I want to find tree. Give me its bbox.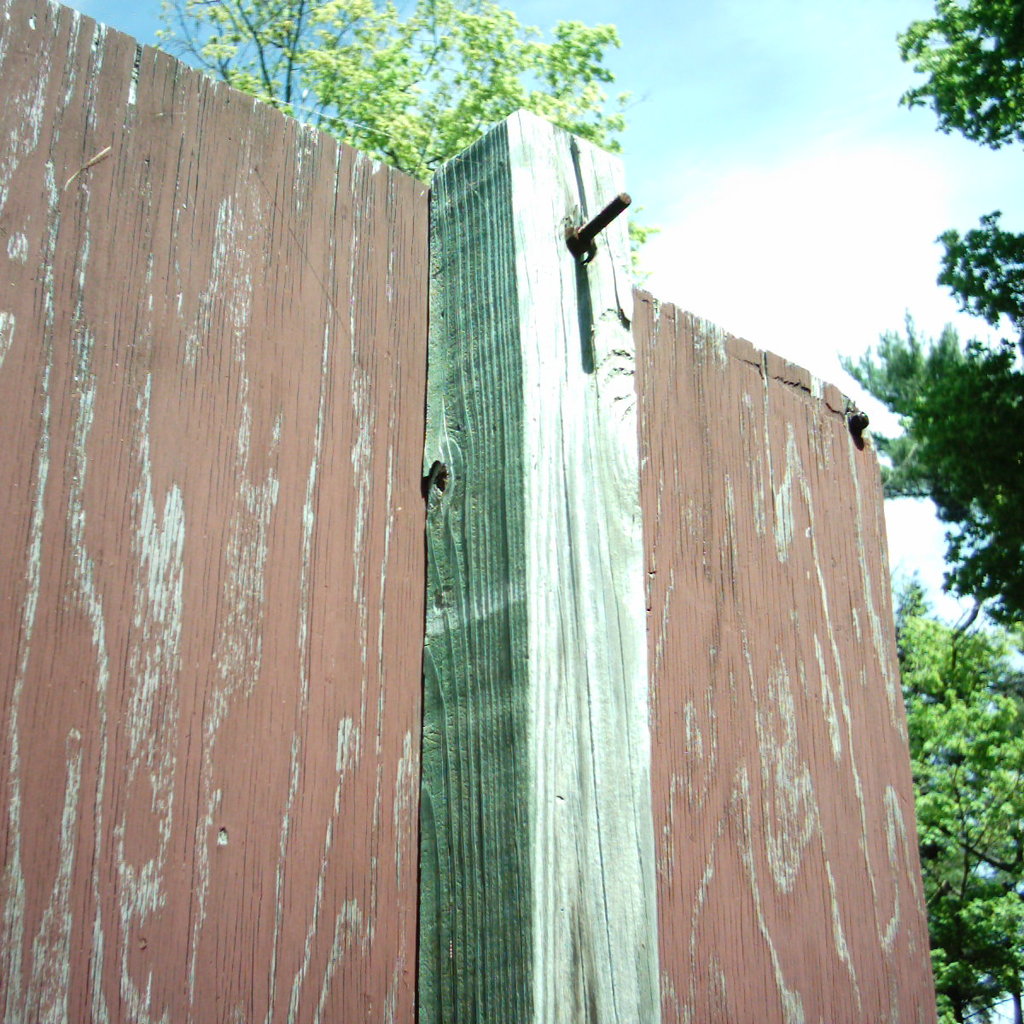
l=154, t=0, r=633, b=249.
